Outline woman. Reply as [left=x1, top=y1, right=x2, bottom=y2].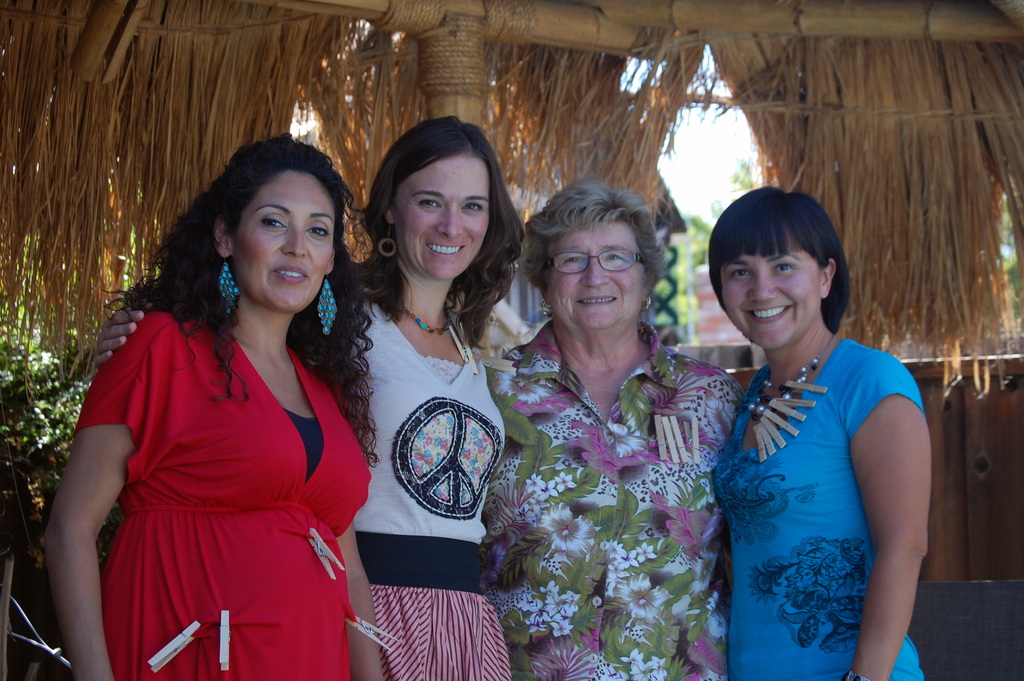
[left=489, top=171, right=748, bottom=680].
